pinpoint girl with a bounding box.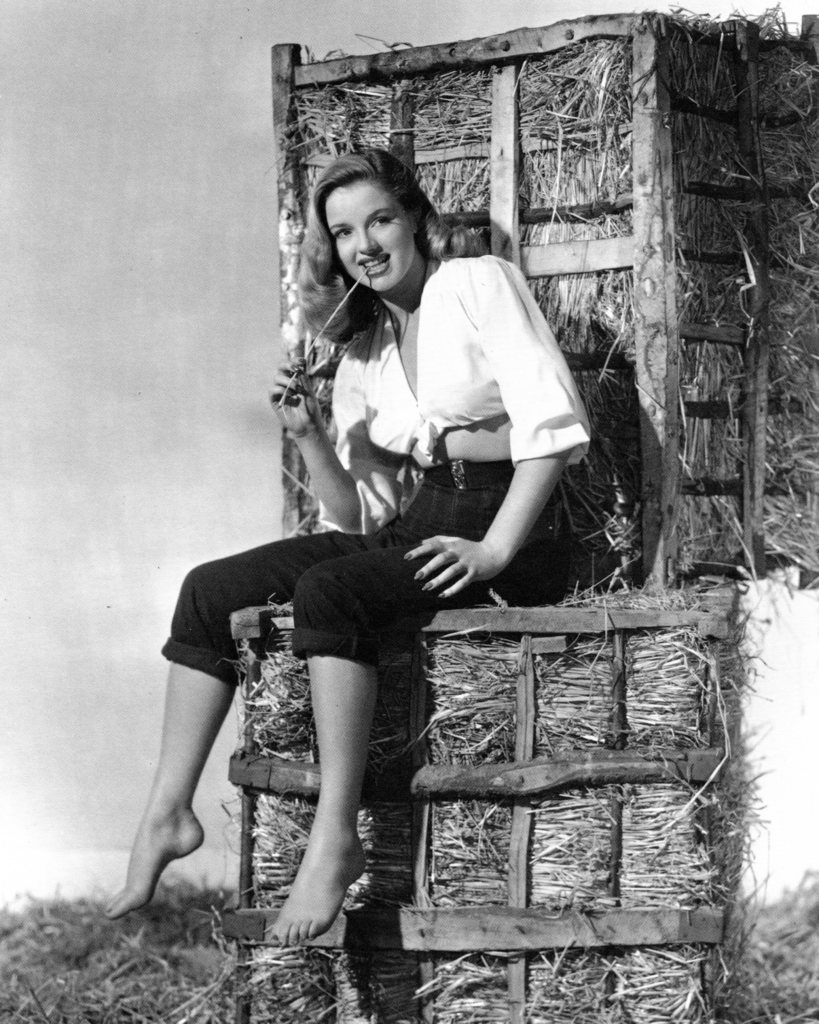
crop(106, 143, 594, 932).
